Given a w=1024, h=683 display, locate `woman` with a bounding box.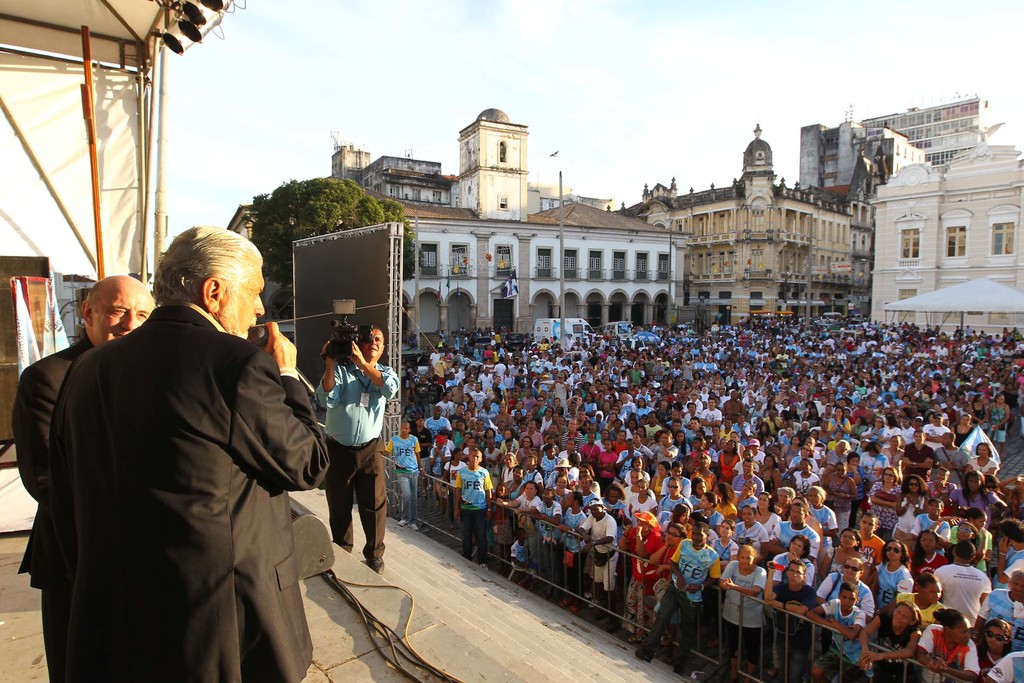
Located: [x1=825, y1=438, x2=851, y2=464].
